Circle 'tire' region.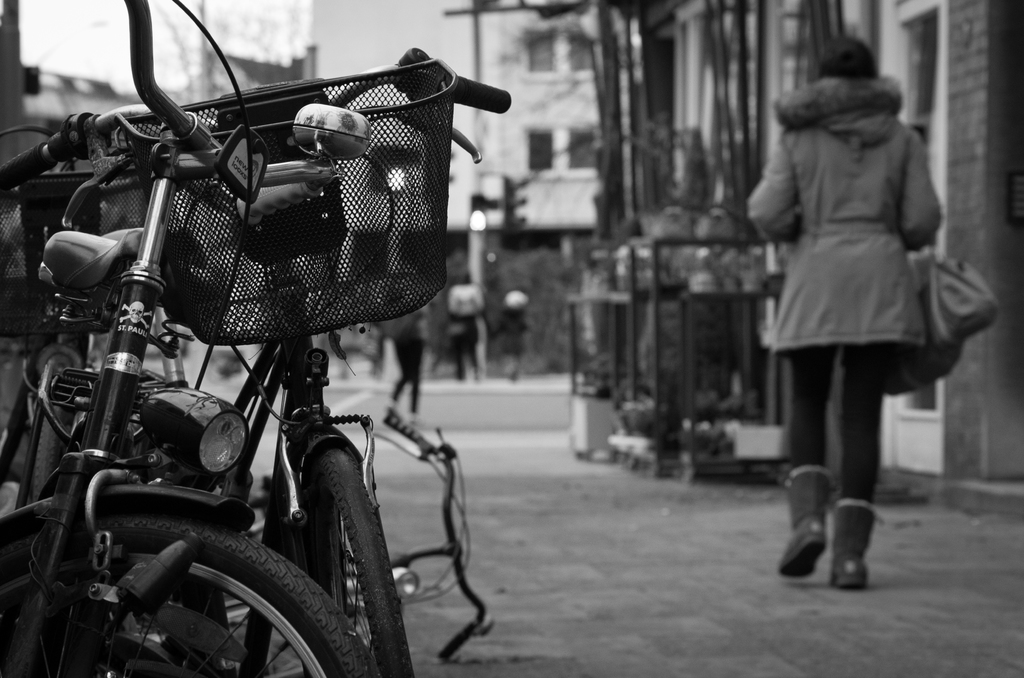
Region: (x1=297, y1=449, x2=417, y2=677).
